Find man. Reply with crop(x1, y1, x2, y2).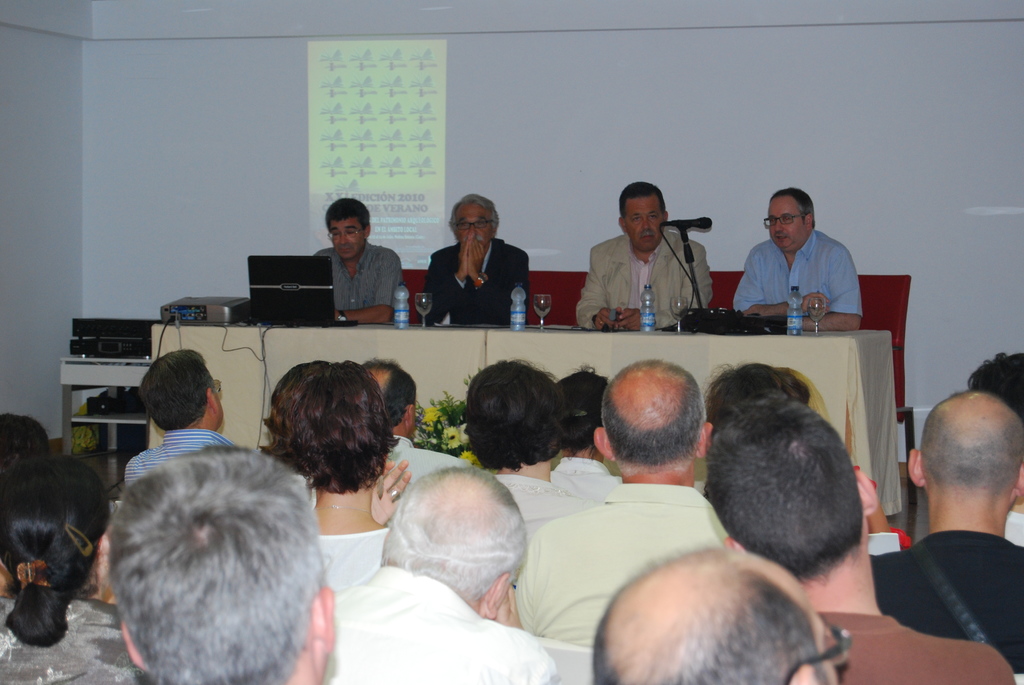
crop(360, 363, 462, 486).
